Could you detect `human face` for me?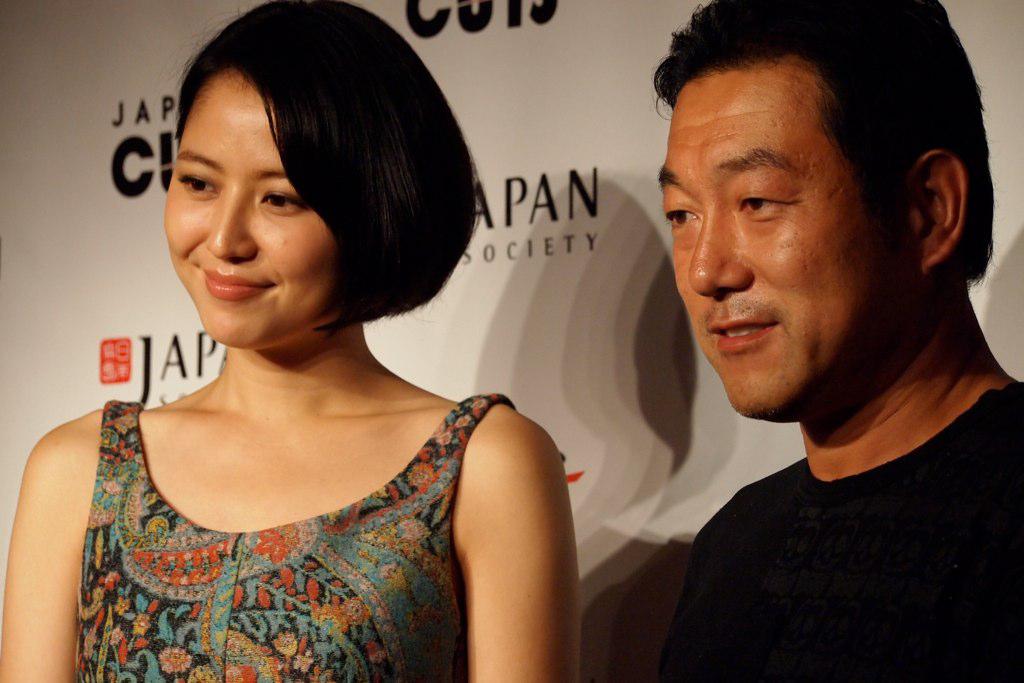
Detection result: 655/70/924/413.
